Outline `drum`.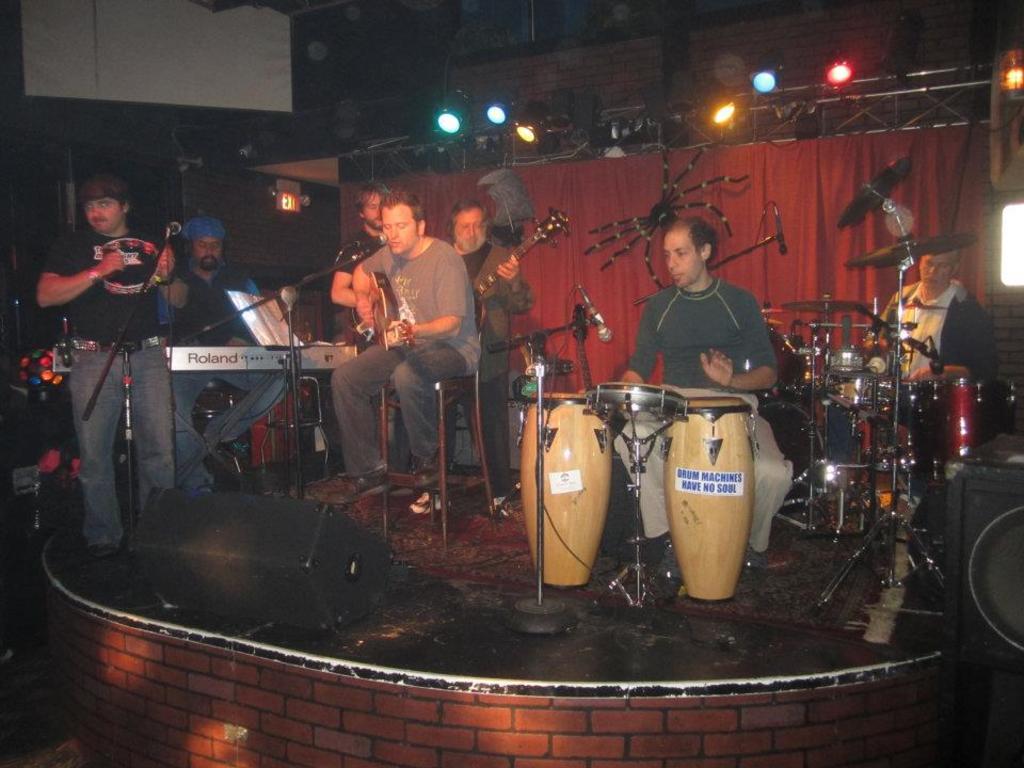
Outline: 895, 379, 914, 469.
